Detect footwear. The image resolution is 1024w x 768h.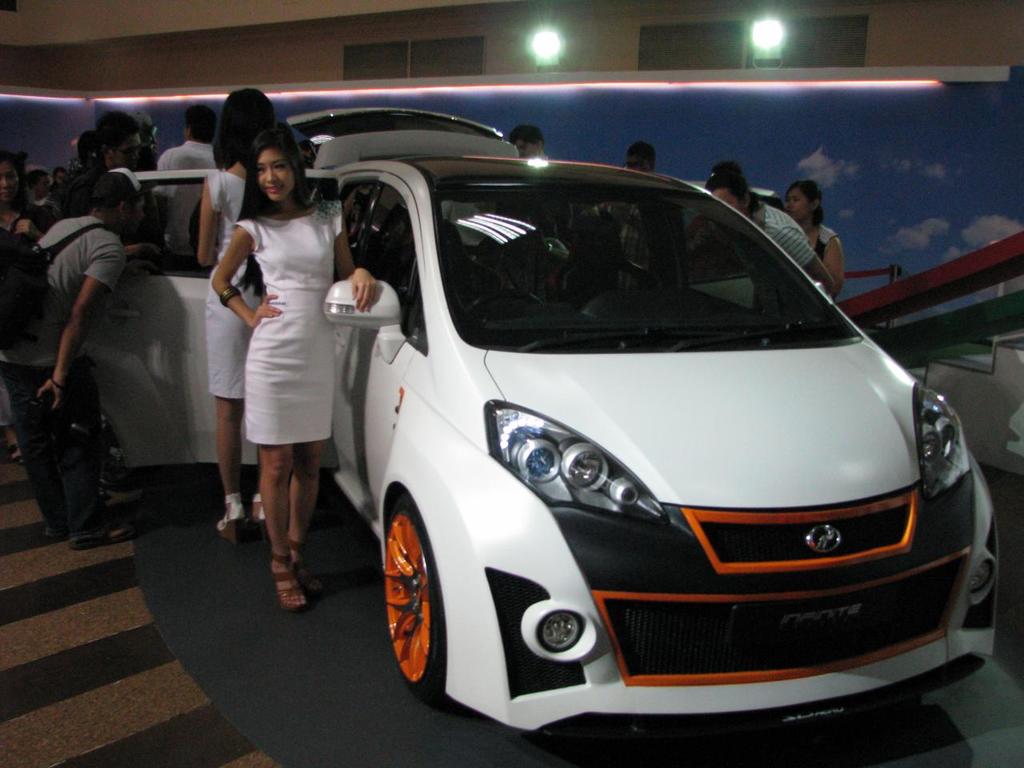
detection(299, 542, 321, 592).
